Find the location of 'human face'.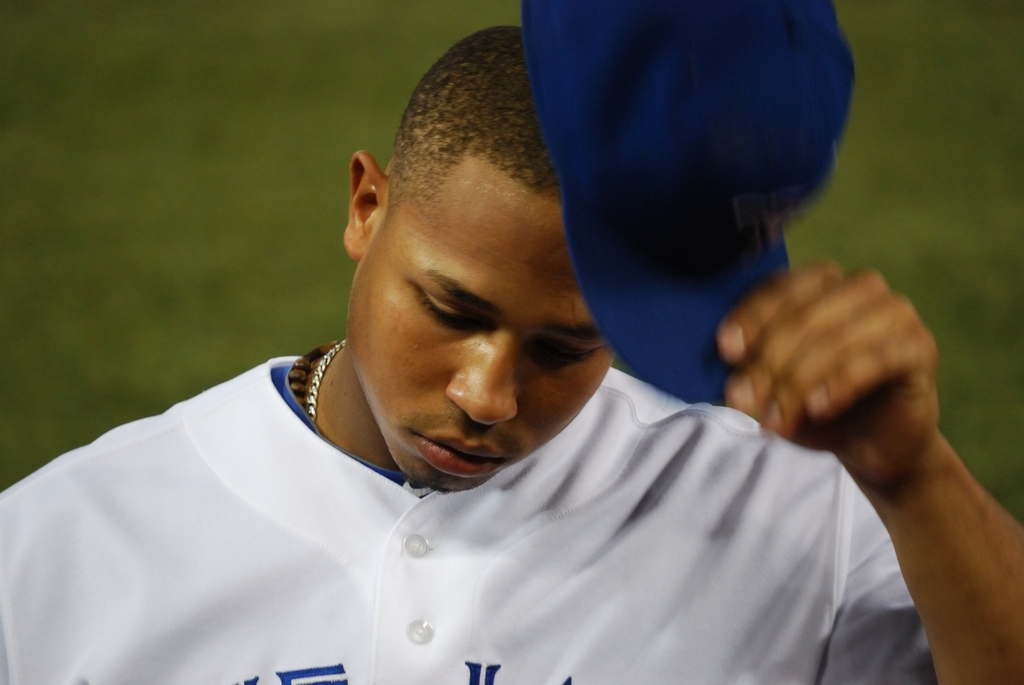
Location: 343/155/614/485.
